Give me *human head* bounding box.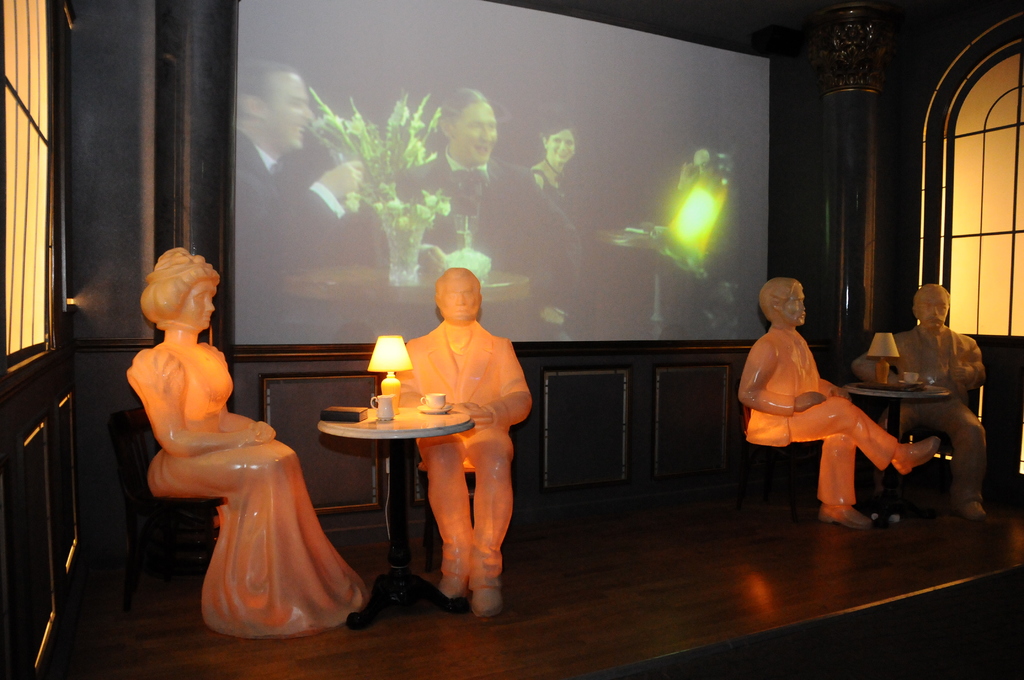
bbox=[430, 264, 476, 321].
